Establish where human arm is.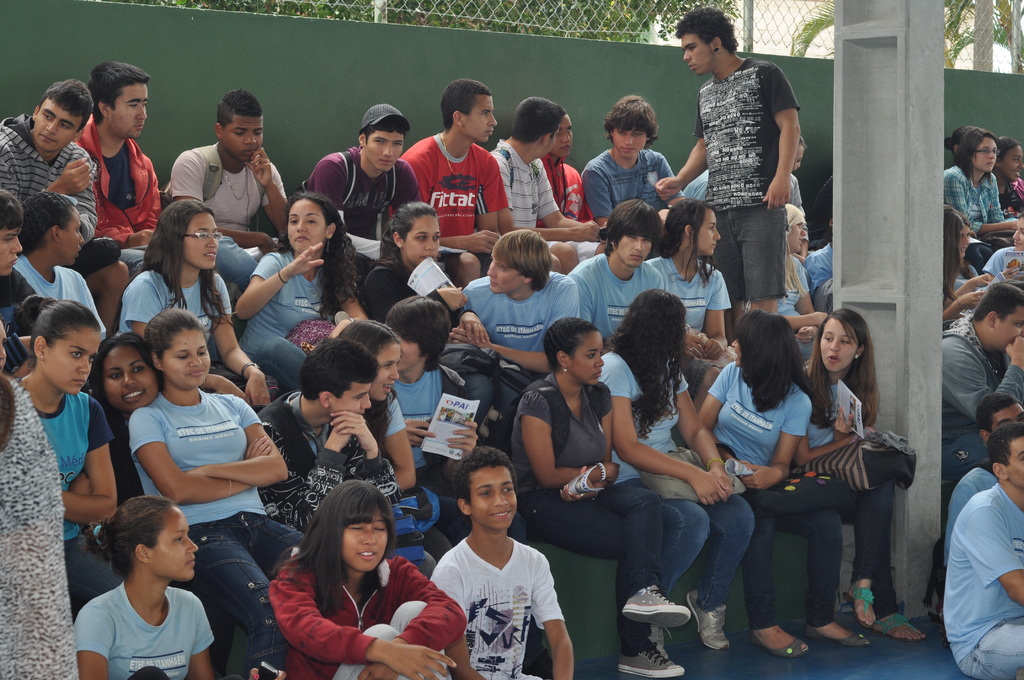
Established at crop(243, 144, 290, 233).
